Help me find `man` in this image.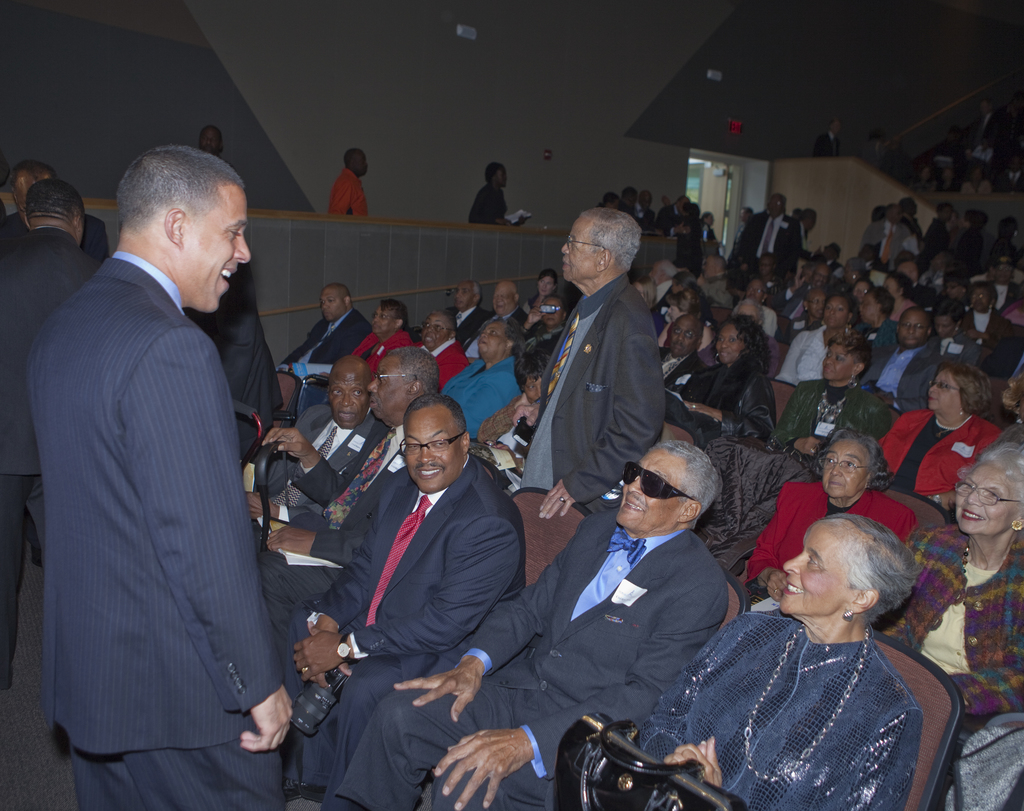
Found it: {"left": 238, "top": 349, "right": 381, "bottom": 540}.
